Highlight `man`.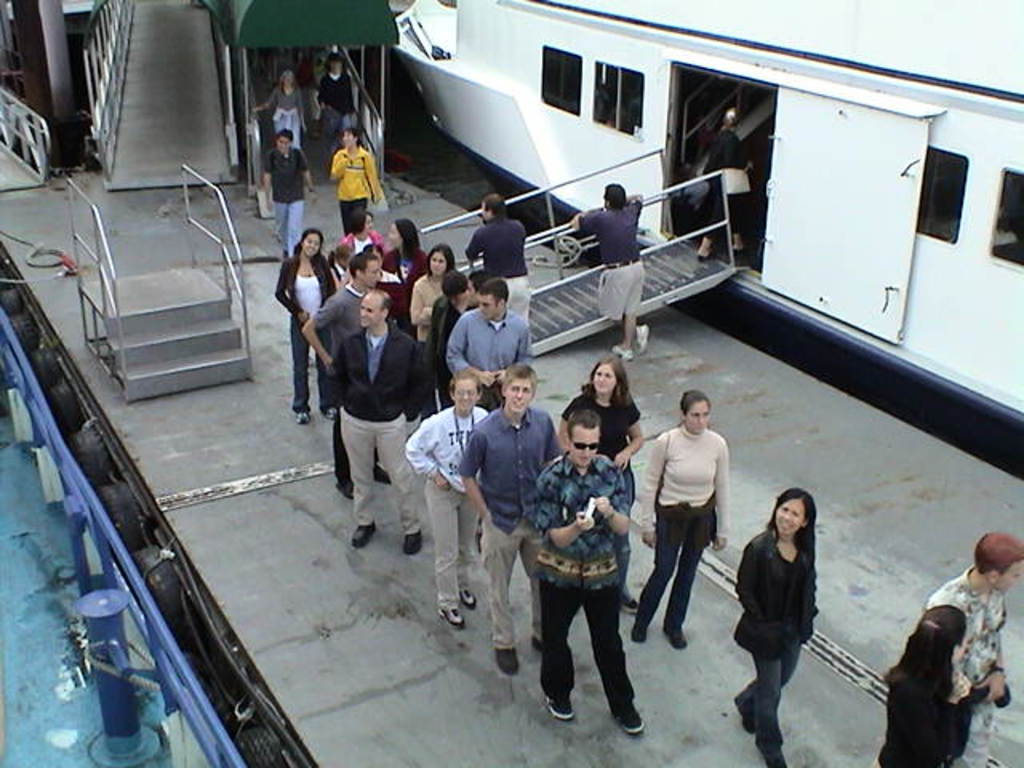
Highlighted region: 306/250/395/499.
